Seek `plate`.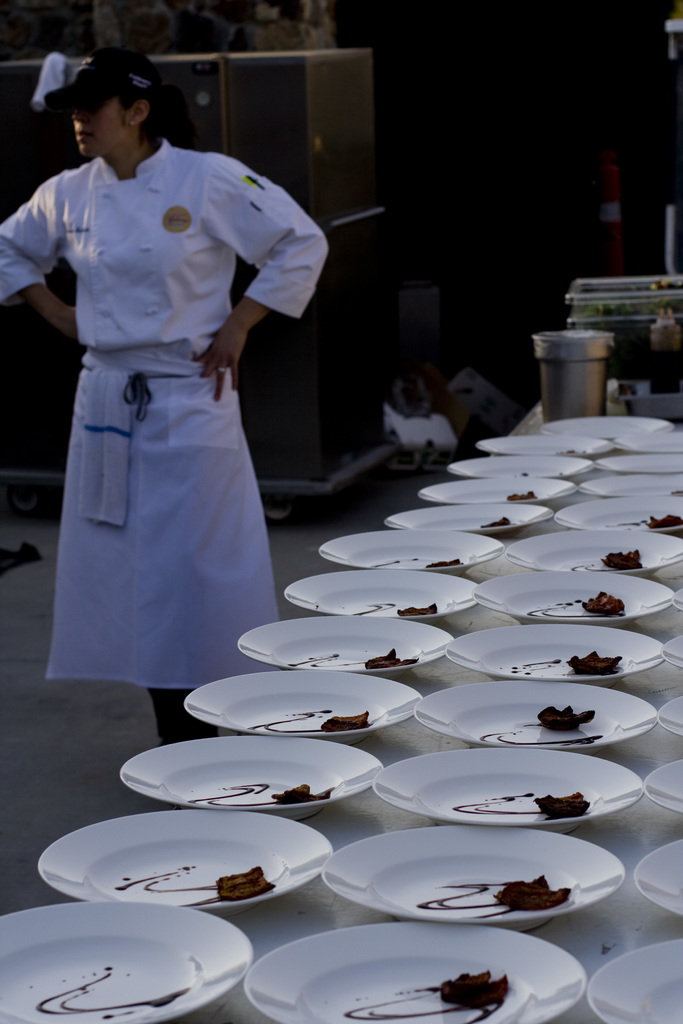
<region>417, 476, 581, 509</region>.
